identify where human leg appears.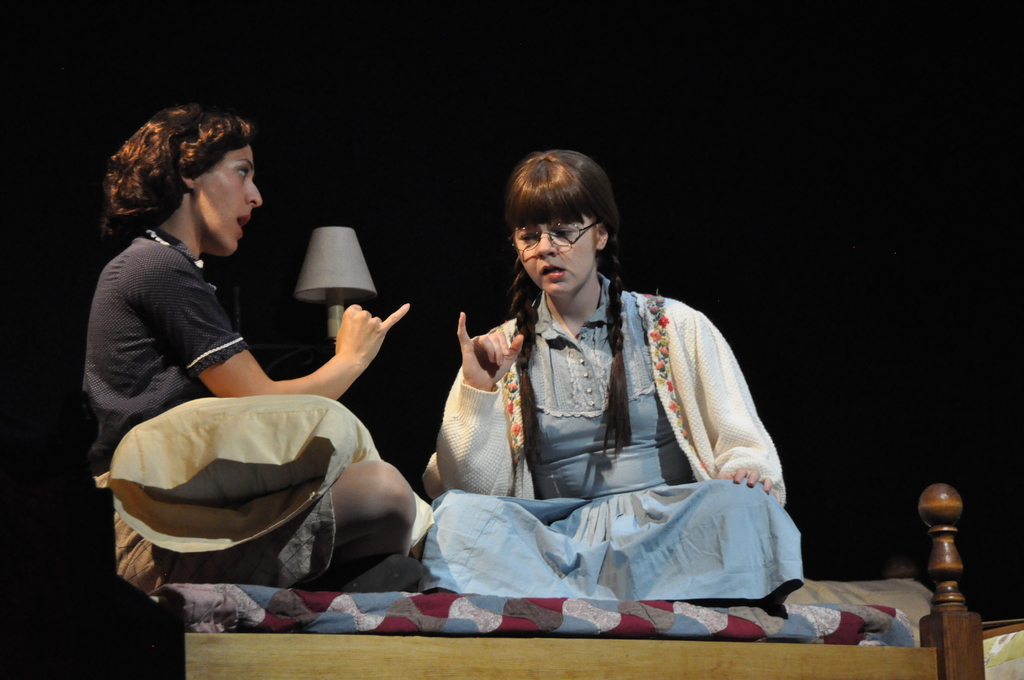
Appears at {"left": 108, "top": 460, "right": 416, "bottom": 585}.
